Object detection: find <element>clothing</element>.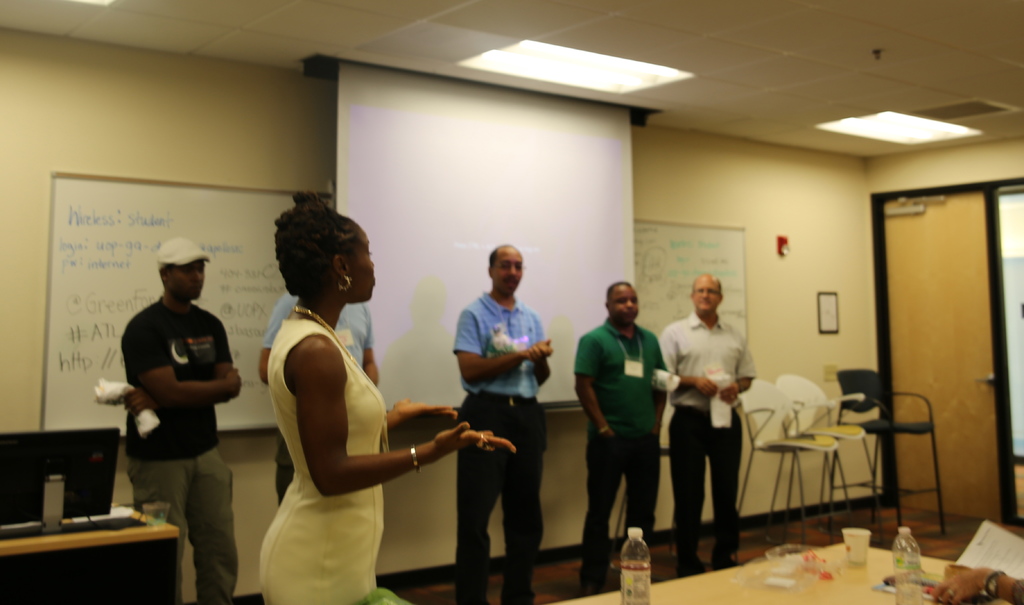
locate(253, 309, 396, 604).
